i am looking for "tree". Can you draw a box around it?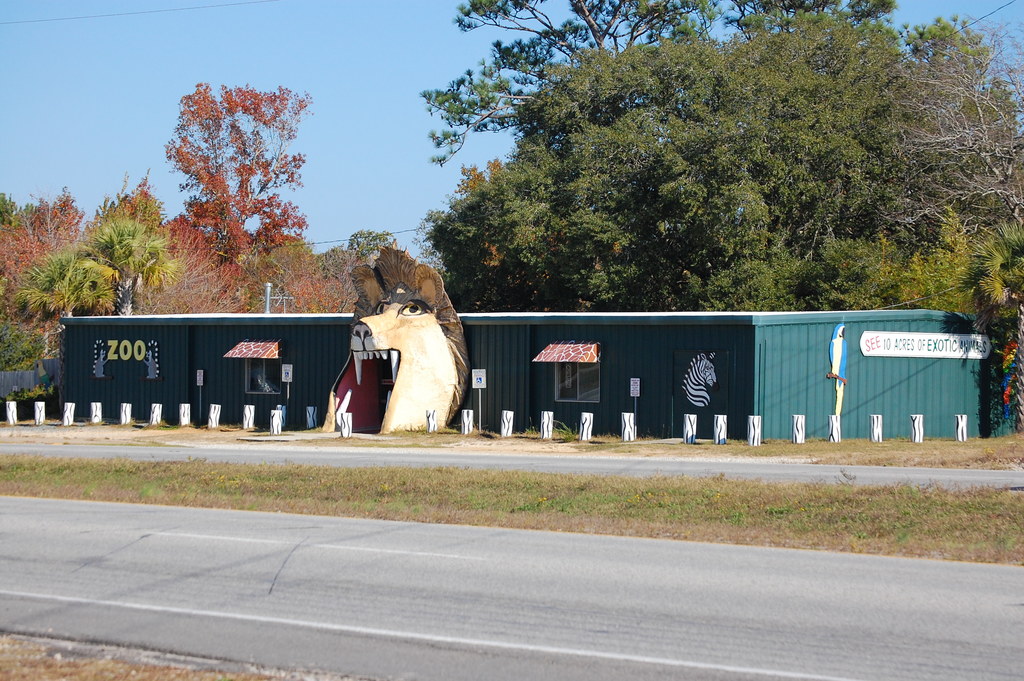
Sure, the bounding box is rect(136, 212, 247, 311).
